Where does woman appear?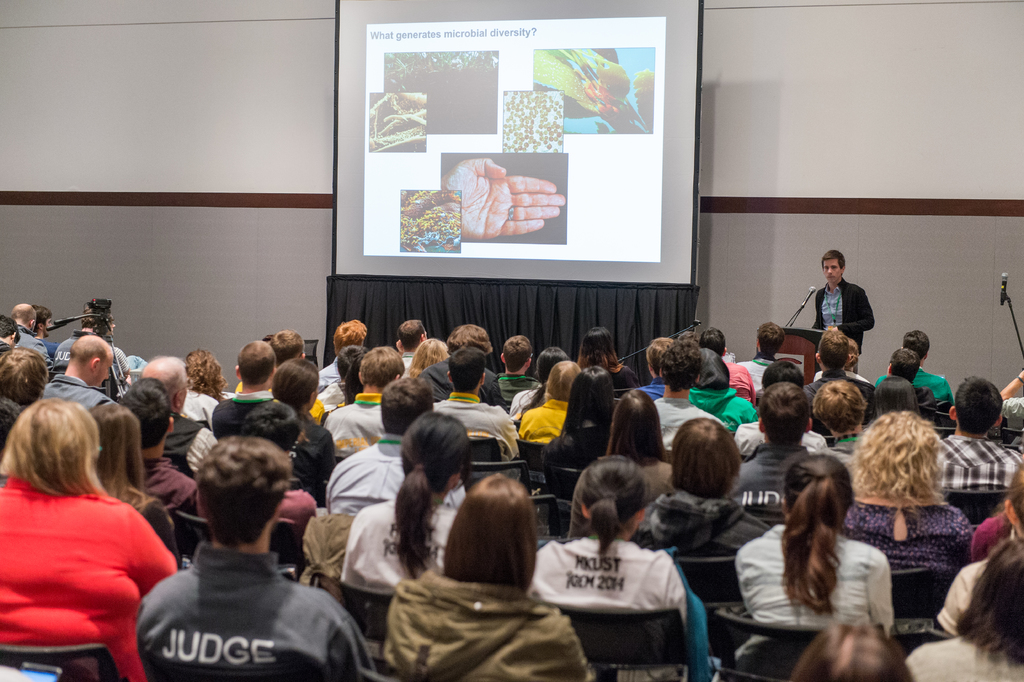
Appears at [left=625, top=410, right=771, bottom=563].
